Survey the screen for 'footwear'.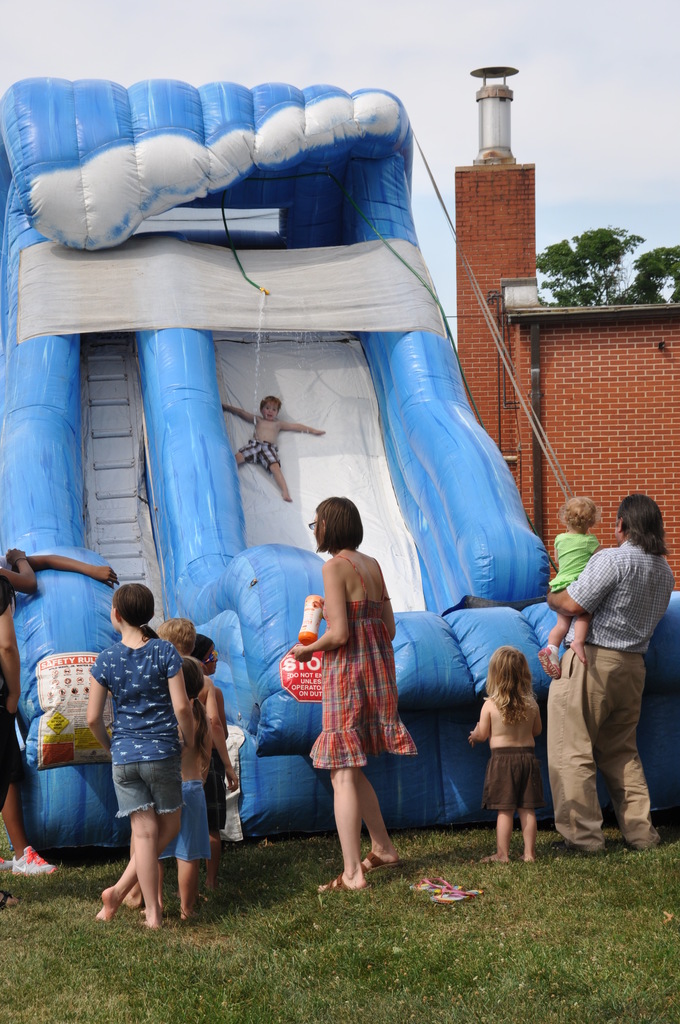
Survey found: bbox=(318, 872, 374, 897).
